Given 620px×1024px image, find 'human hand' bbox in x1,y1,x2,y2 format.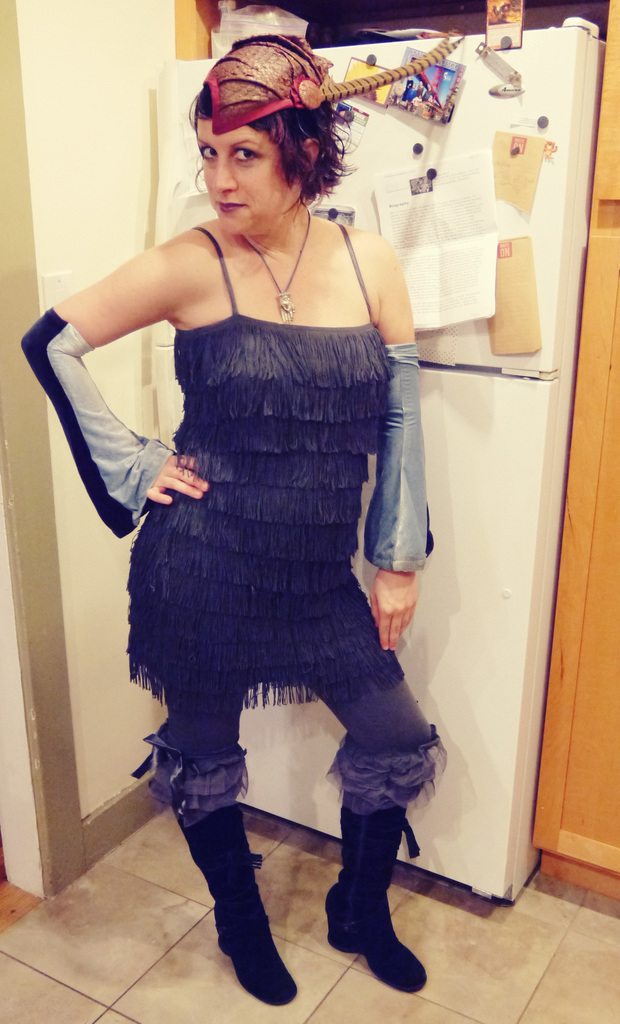
141,452,213,505.
